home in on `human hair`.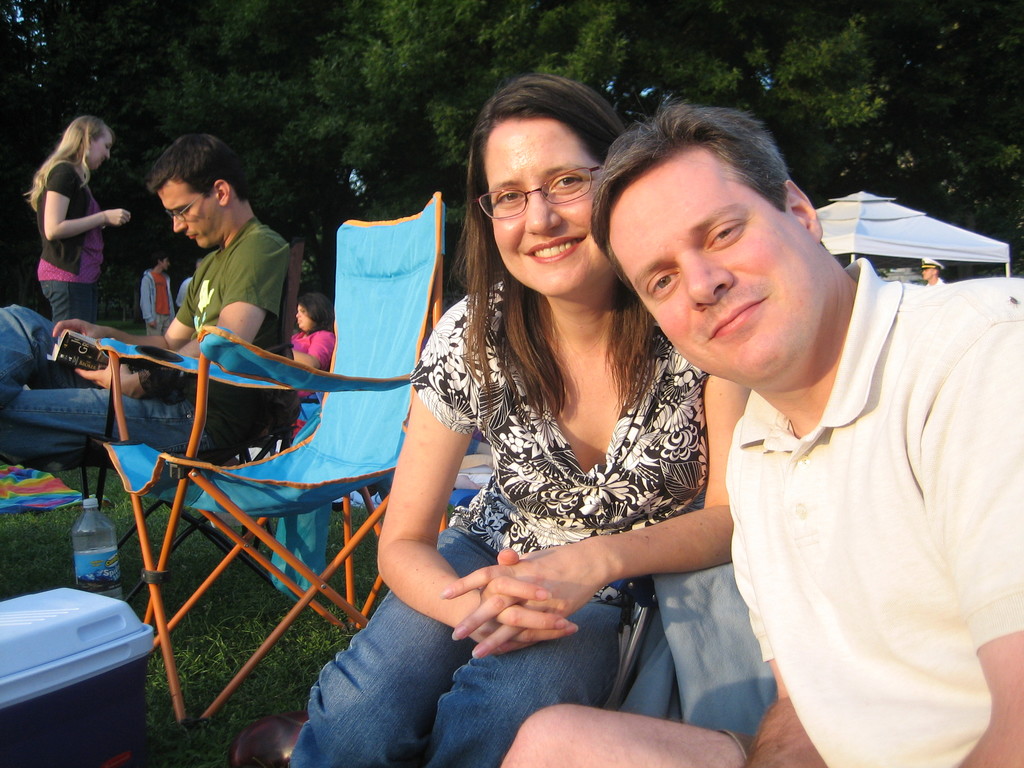
Homed in at <region>600, 100, 824, 319</region>.
